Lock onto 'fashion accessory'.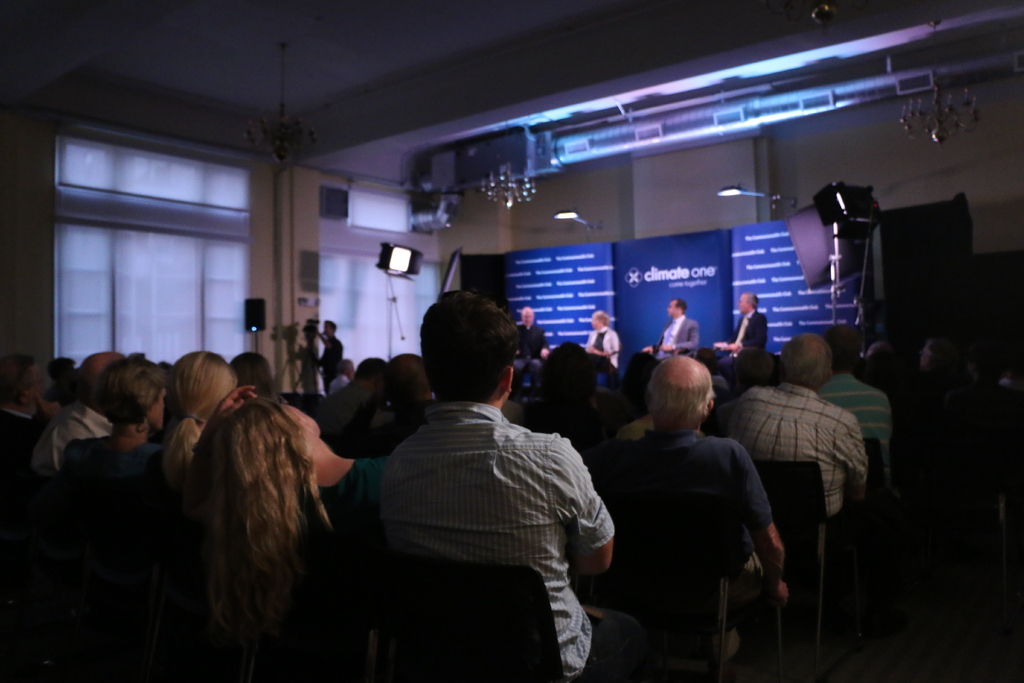
Locked: x1=178 y1=411 x2=204 y2=427.
